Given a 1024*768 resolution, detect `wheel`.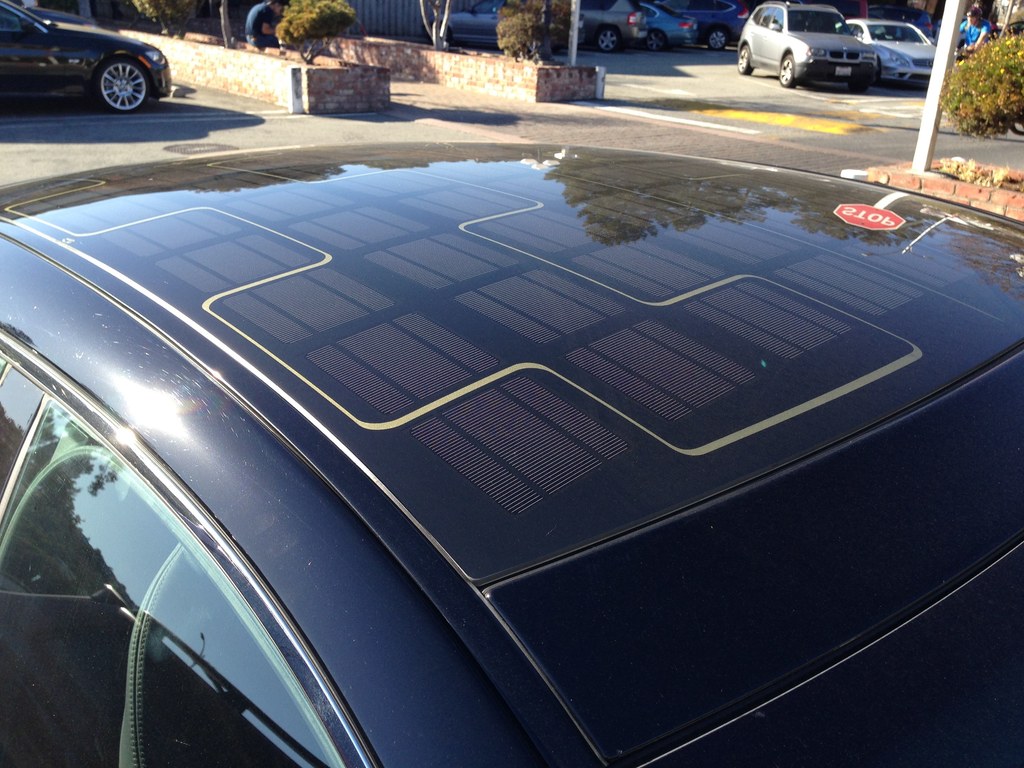
[780,54,796,86].
